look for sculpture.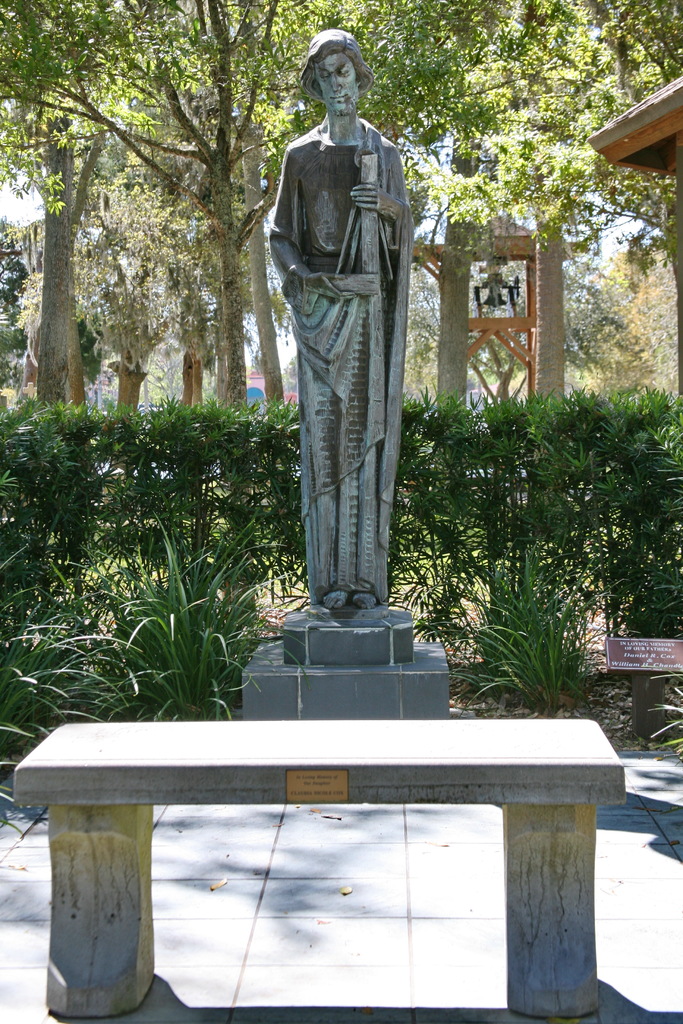
Found: <region>246, 22, 404, 625</region>.
